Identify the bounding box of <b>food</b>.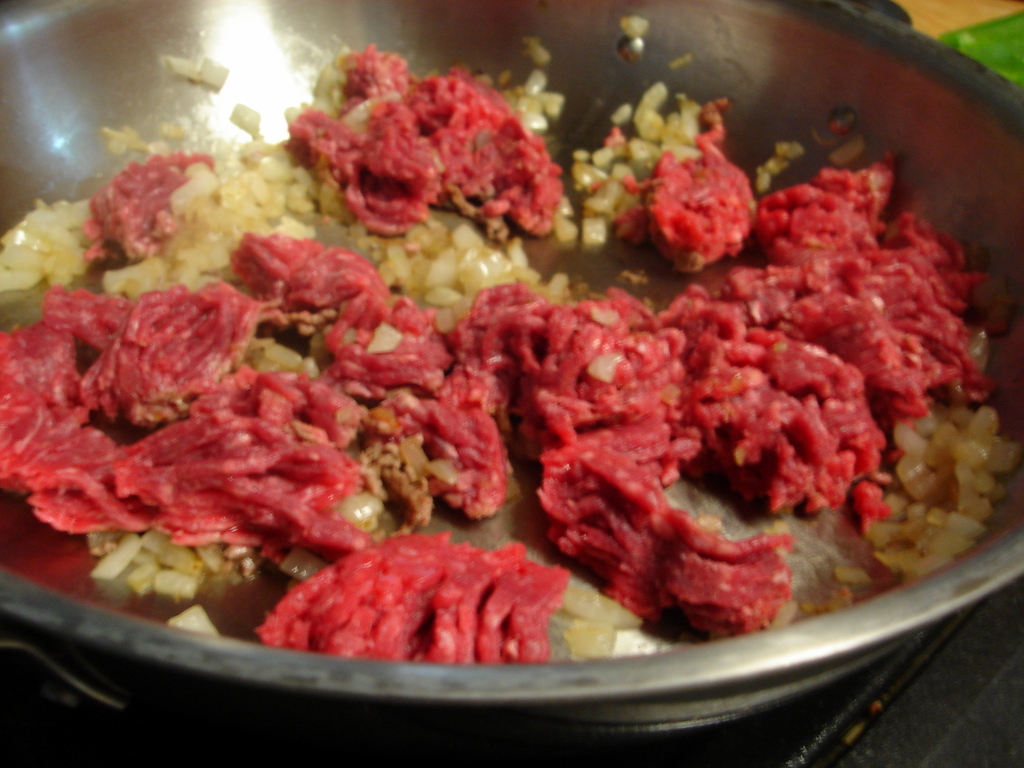
[78,37,920,677].
